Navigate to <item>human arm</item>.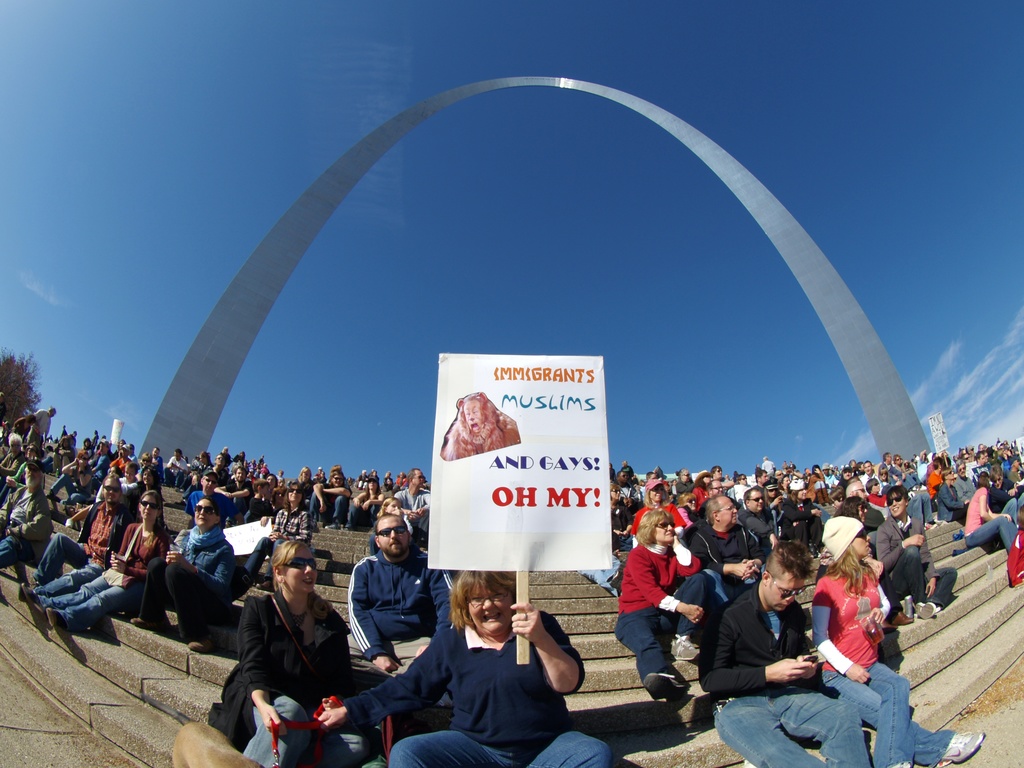
Navigation target: 318/602/371/688.
